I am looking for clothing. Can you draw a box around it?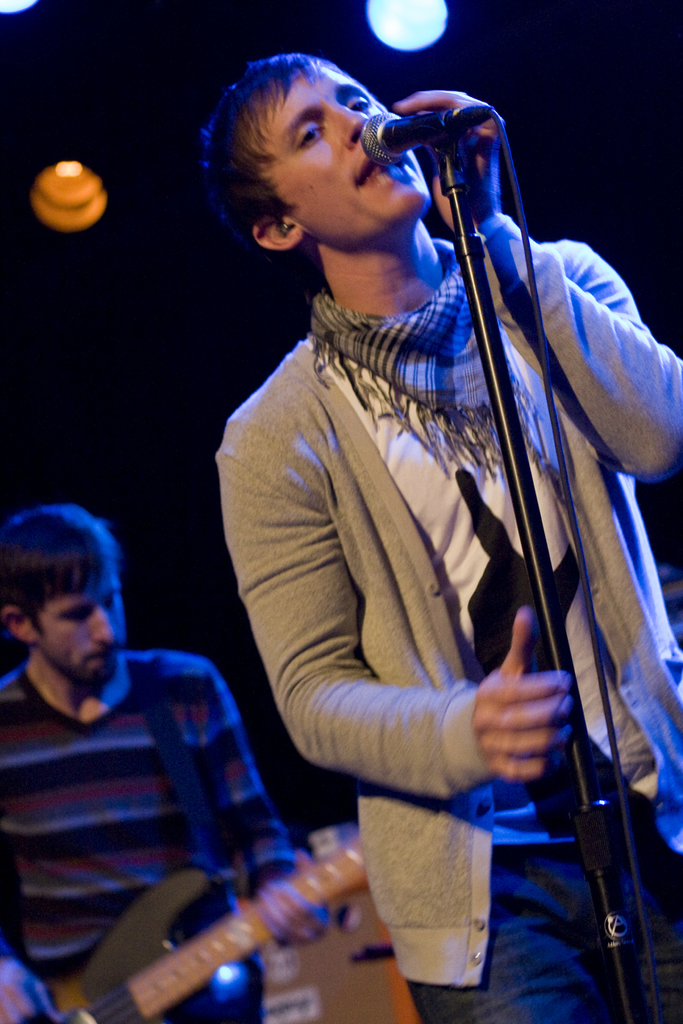
Sure, the bounding box is locate(0, 662, 324, 1023).
